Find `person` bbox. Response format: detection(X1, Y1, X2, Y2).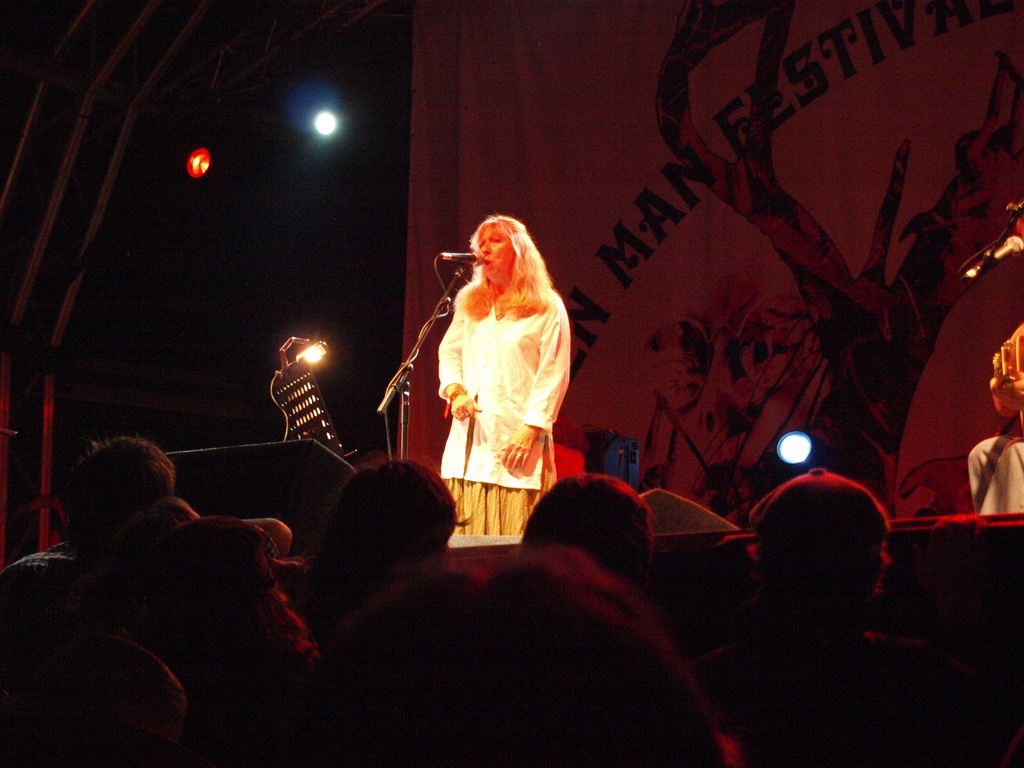
detection(324, 454, 453, 588).
